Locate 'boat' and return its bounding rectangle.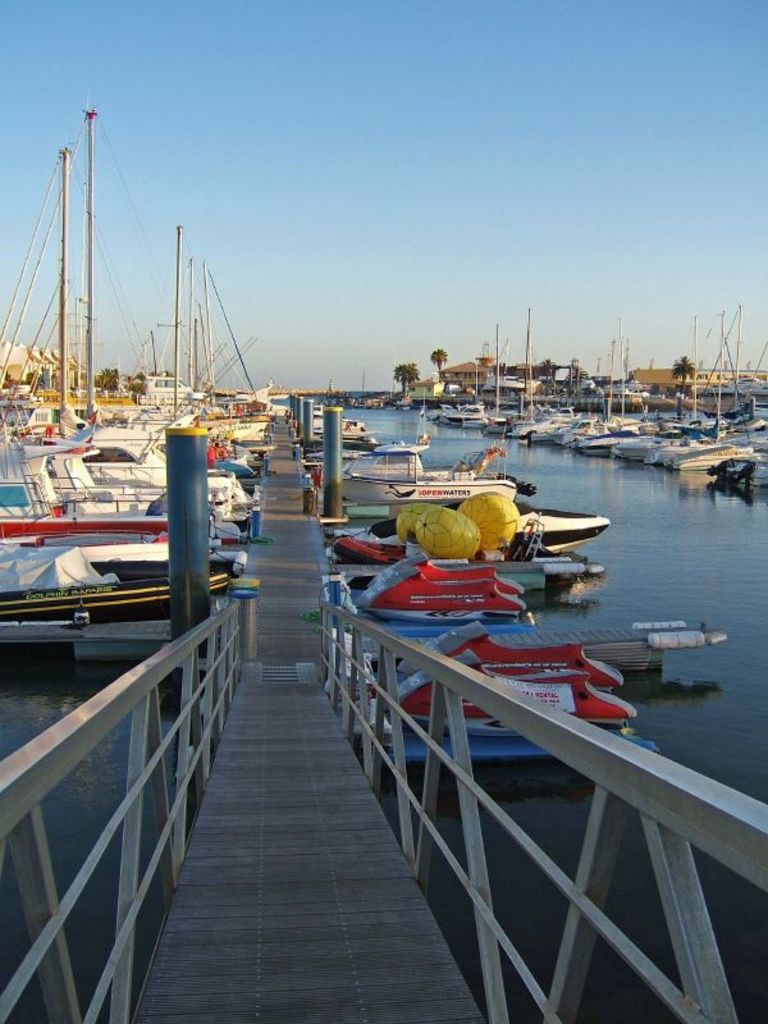
{"left": 705, "top": 332, "right": 767, "bottom": 402}.
